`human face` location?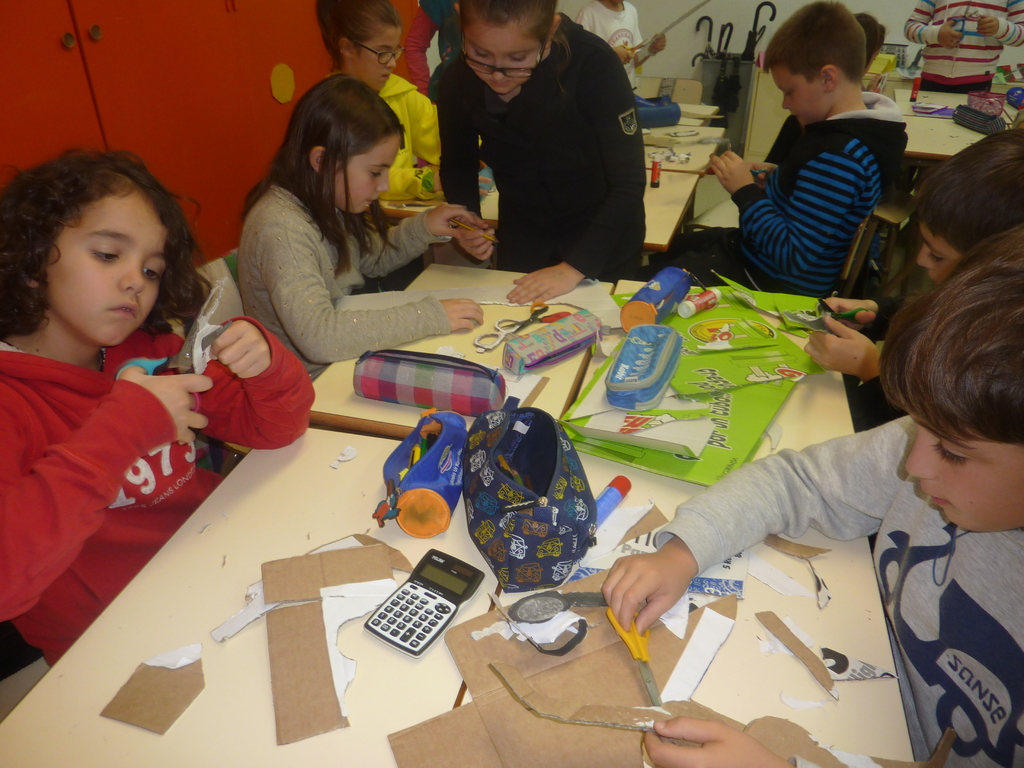
bbox=[335, 134, 401, 214]
